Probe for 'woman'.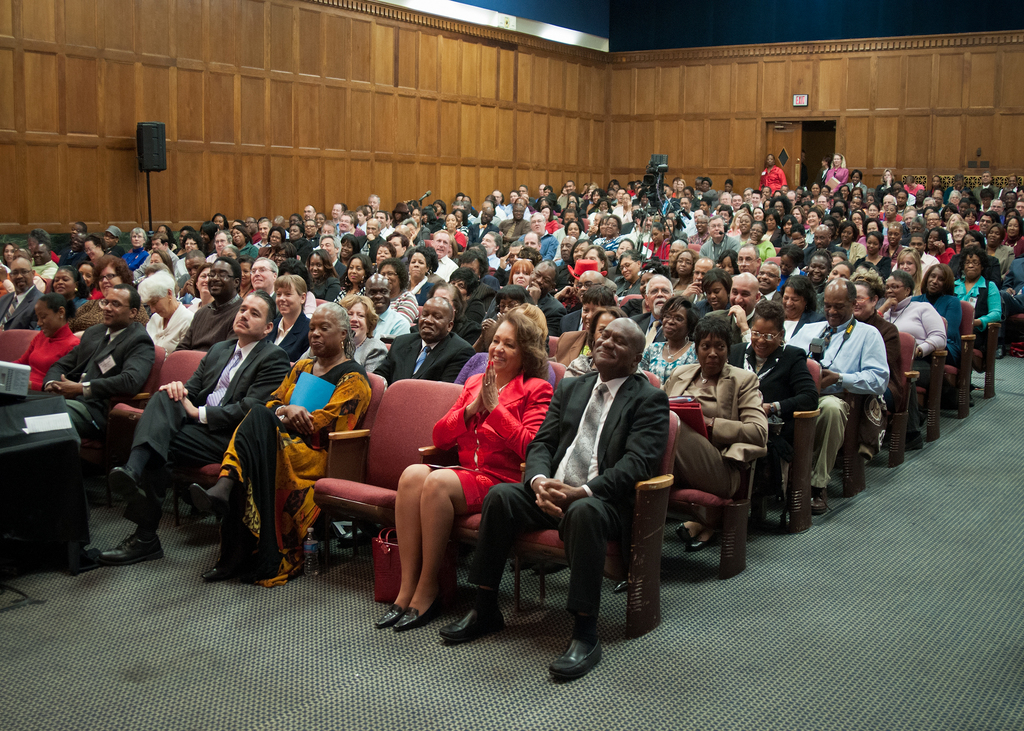
Probe result: 200,306,374,586.
